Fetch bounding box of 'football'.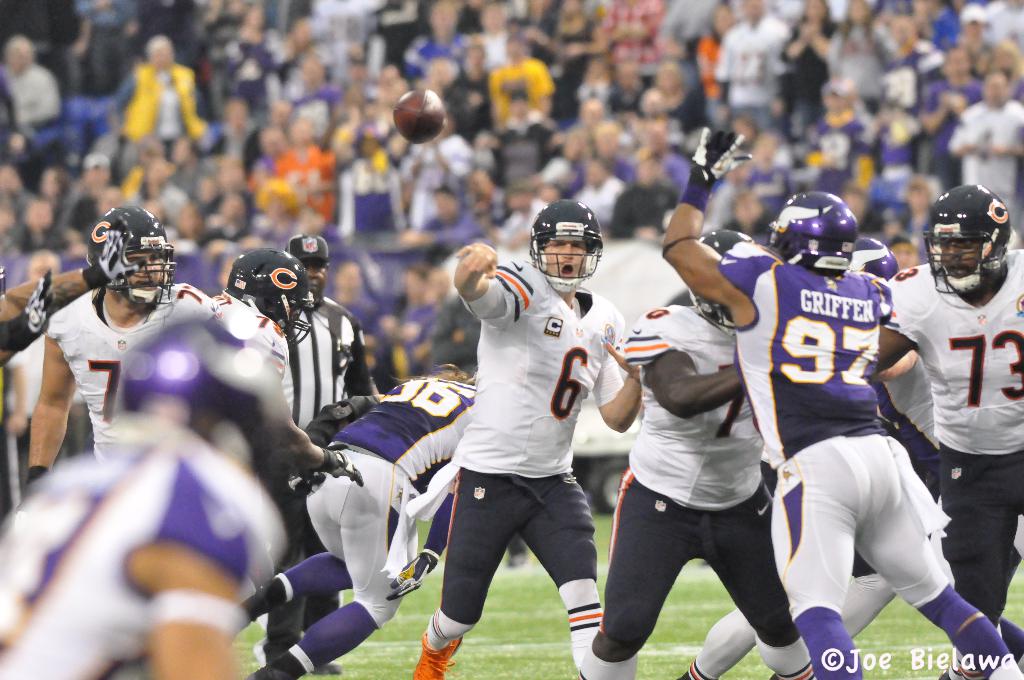
Bbox: (x1=389, y1=88, x2=447, y2=146).
